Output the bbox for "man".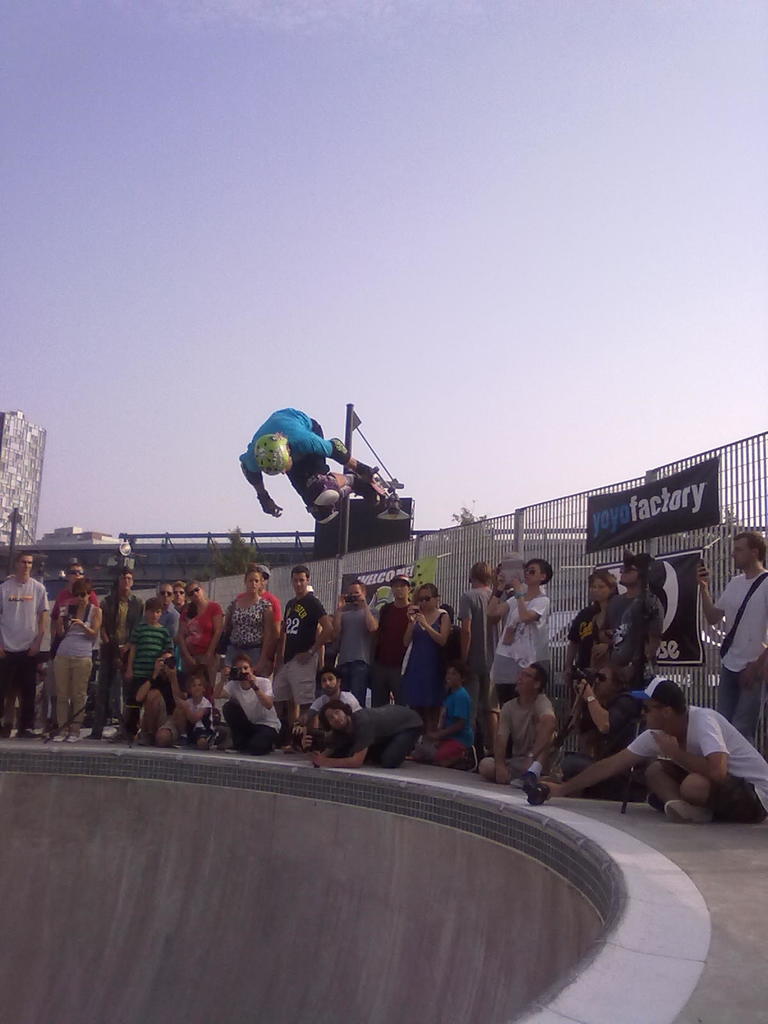
Rect(166, 577, 186, 613).
